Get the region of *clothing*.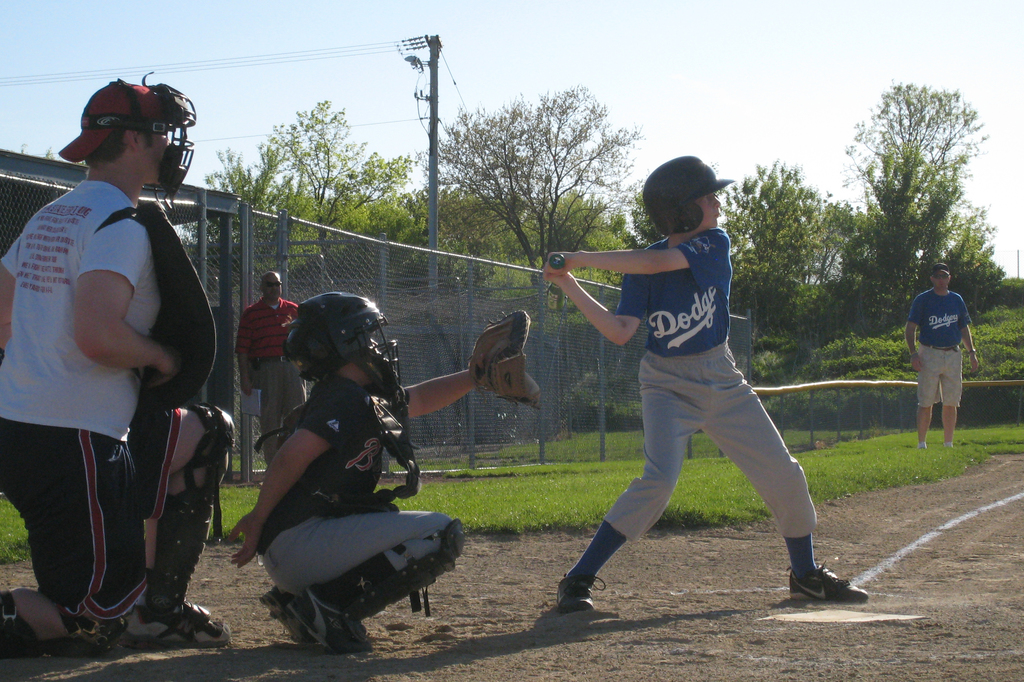
rect(601, 226, 817, 544).
